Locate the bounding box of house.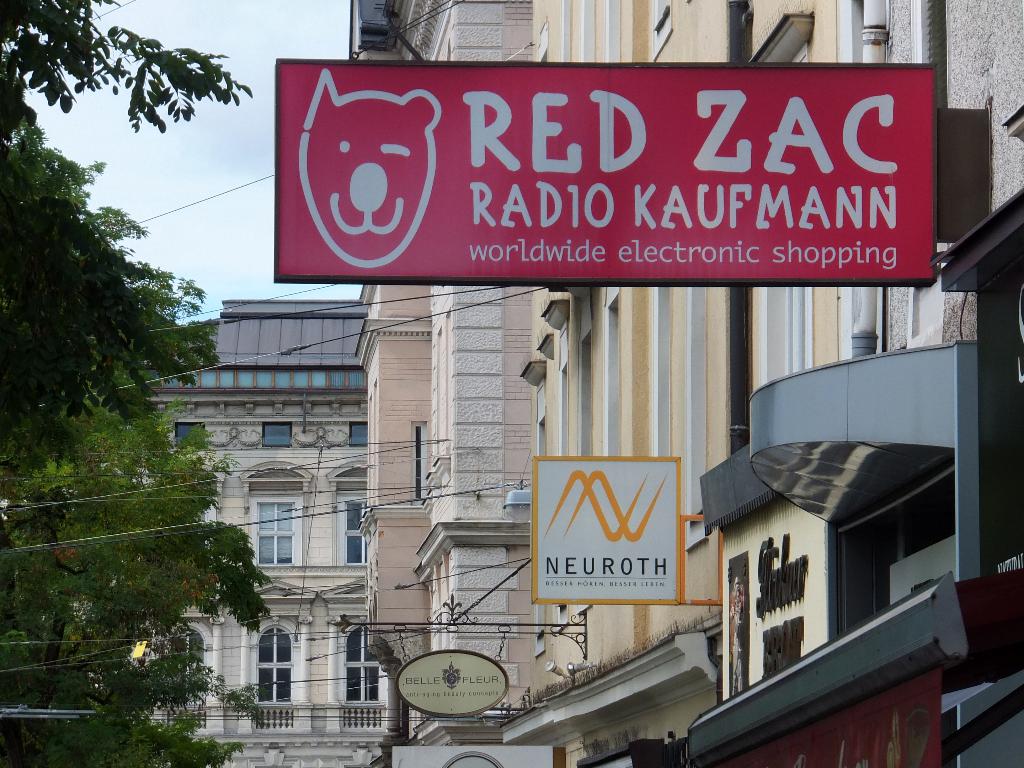
Bounding box: 129/289/375/766.
